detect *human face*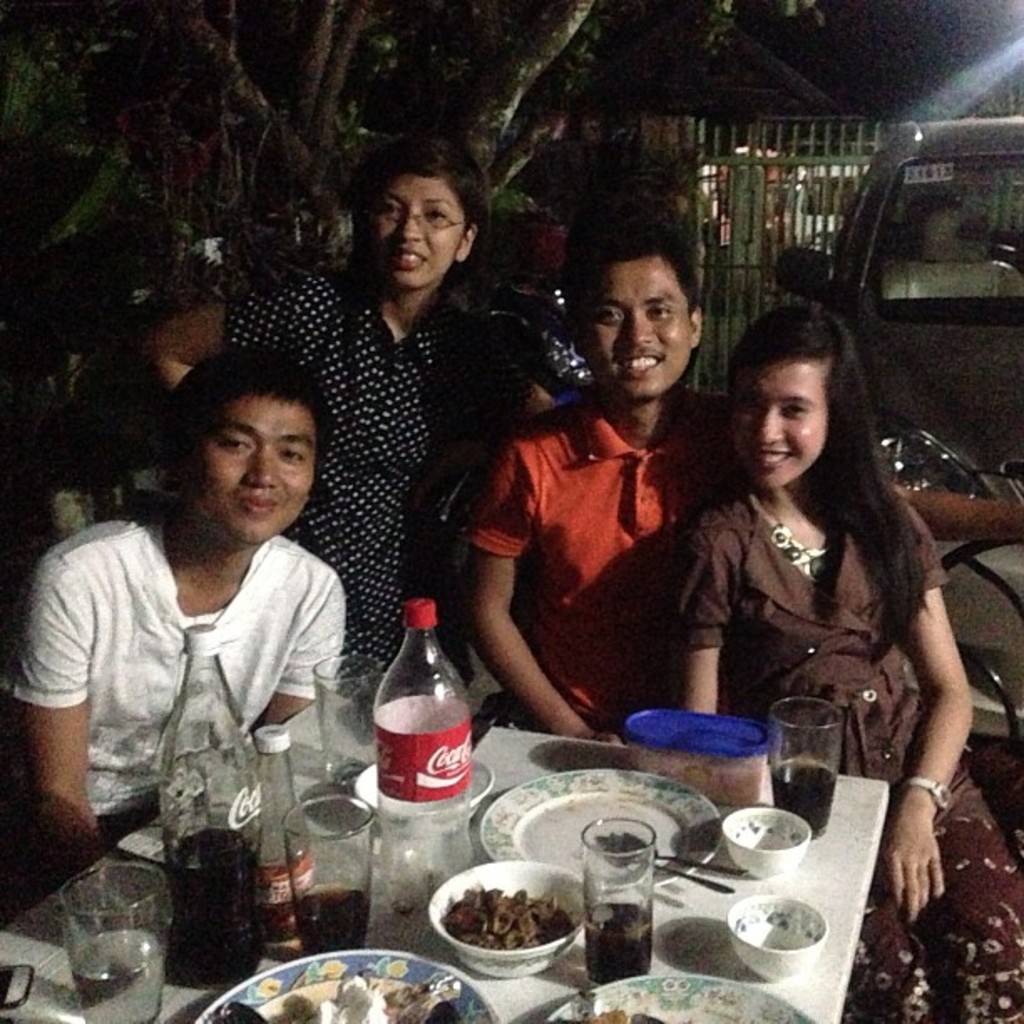
BBox(373, 176, 468, 289)
